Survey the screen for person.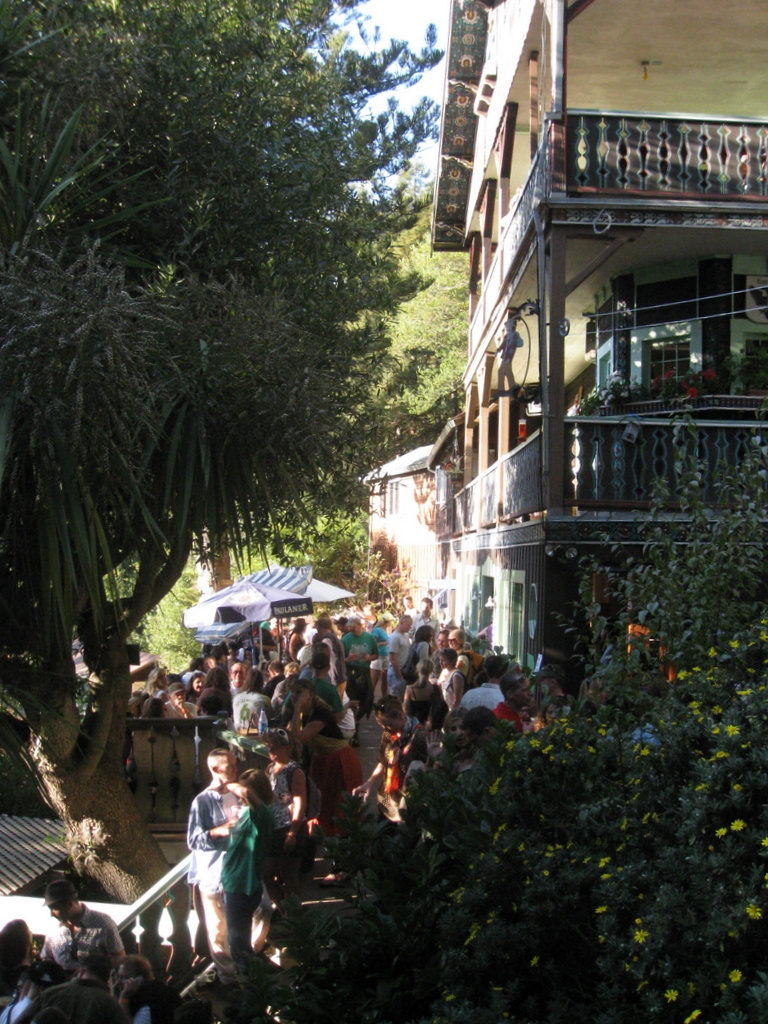
Survey found: <region>543, 692, 571, 726</region>.
